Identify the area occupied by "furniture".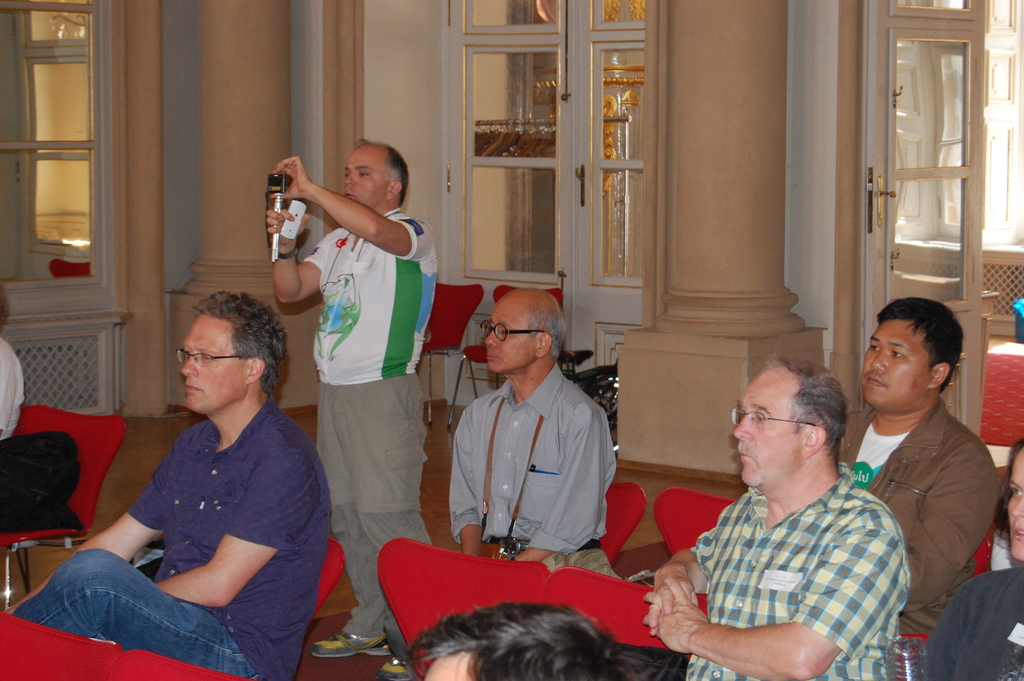
Area: region(598, 483, 646, 564).
